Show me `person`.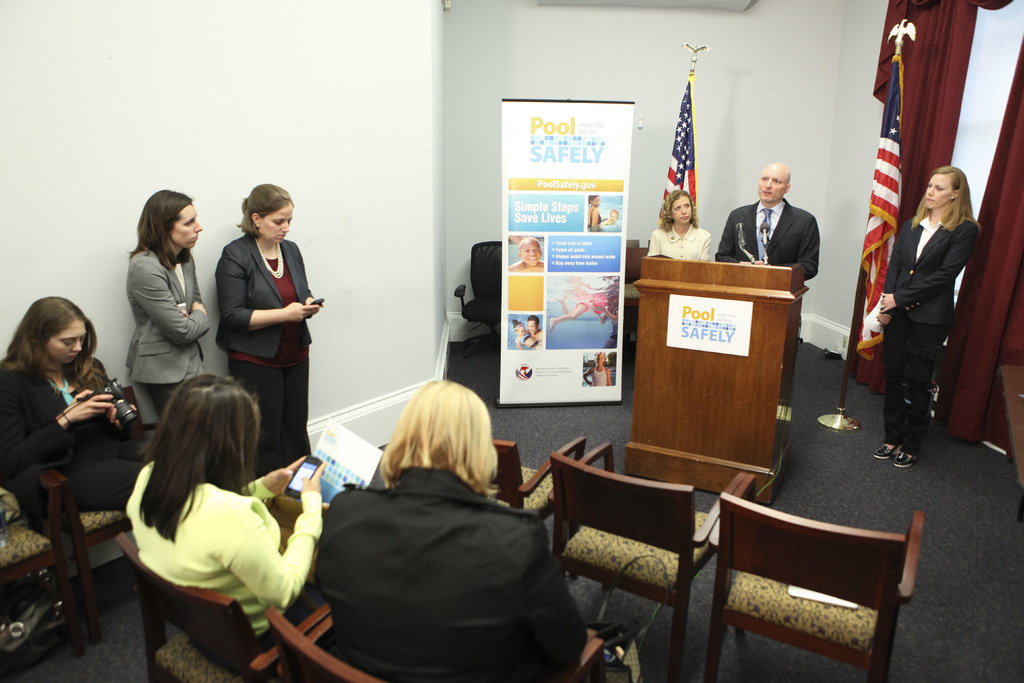
`person` is here: x1=120, y1=368, x2=339, y2=670.
